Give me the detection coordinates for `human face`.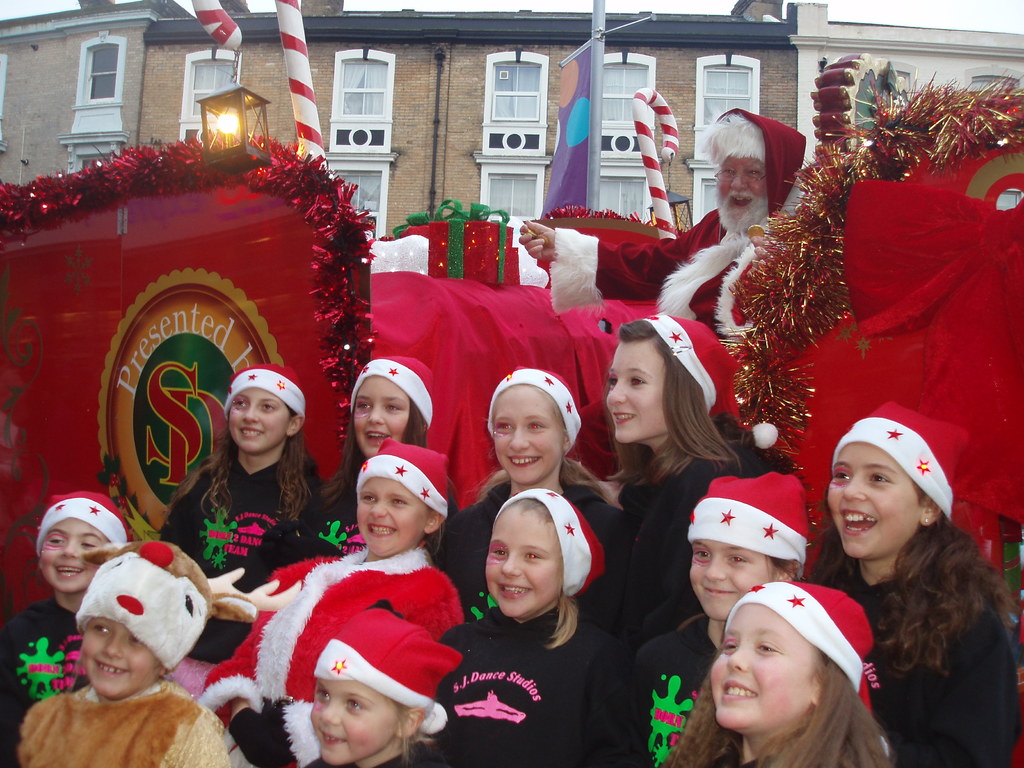
(227,390,292,454).
